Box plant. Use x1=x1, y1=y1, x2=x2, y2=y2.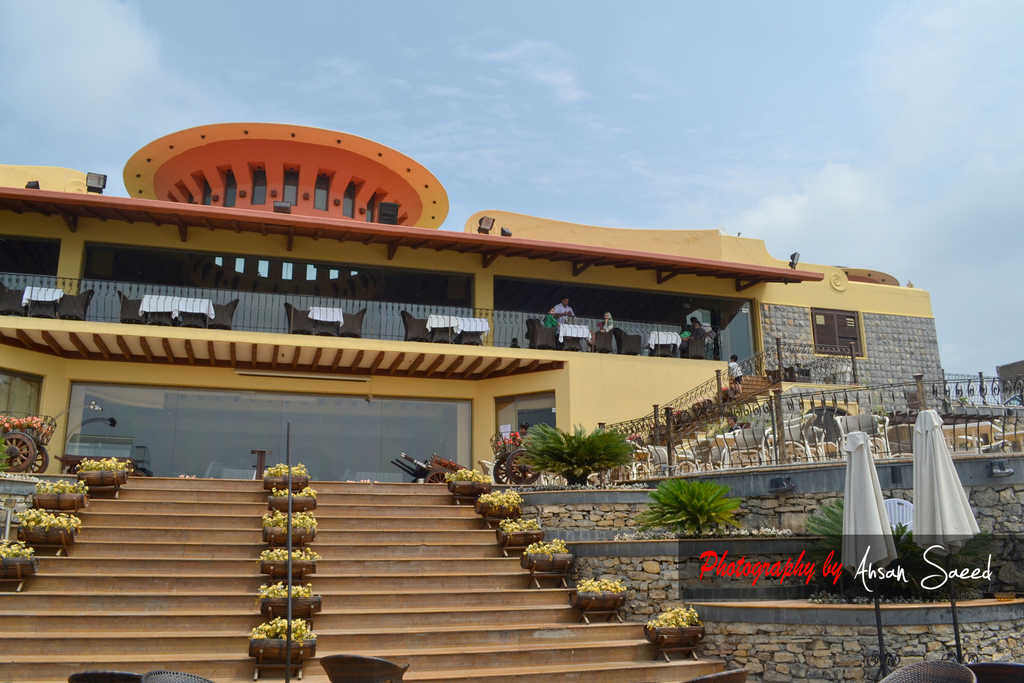
x1=246, y1=611, x2=320, y2=649.
